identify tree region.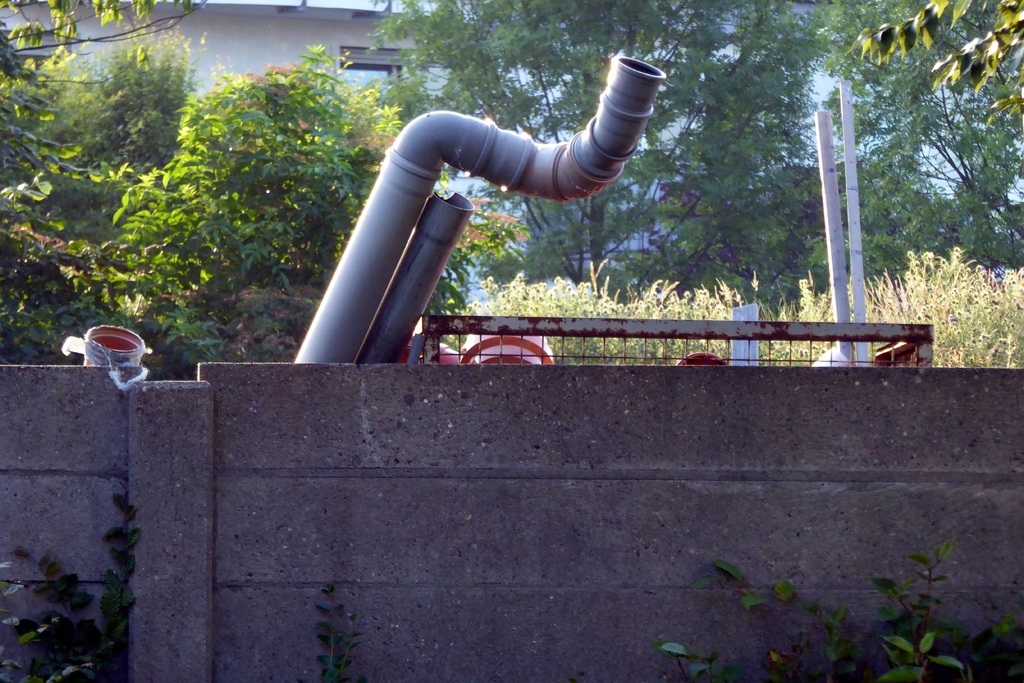
Region: locate(88, 37, 211, 214).
